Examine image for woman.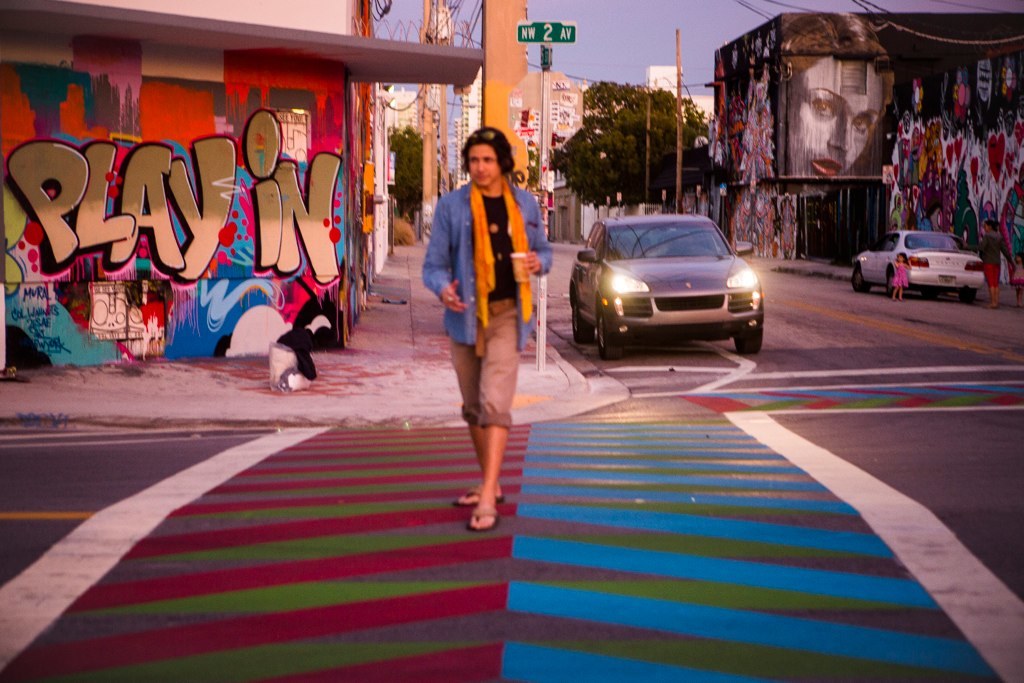
Examination result: left=978, top=218, right=1000, bottom=310.
